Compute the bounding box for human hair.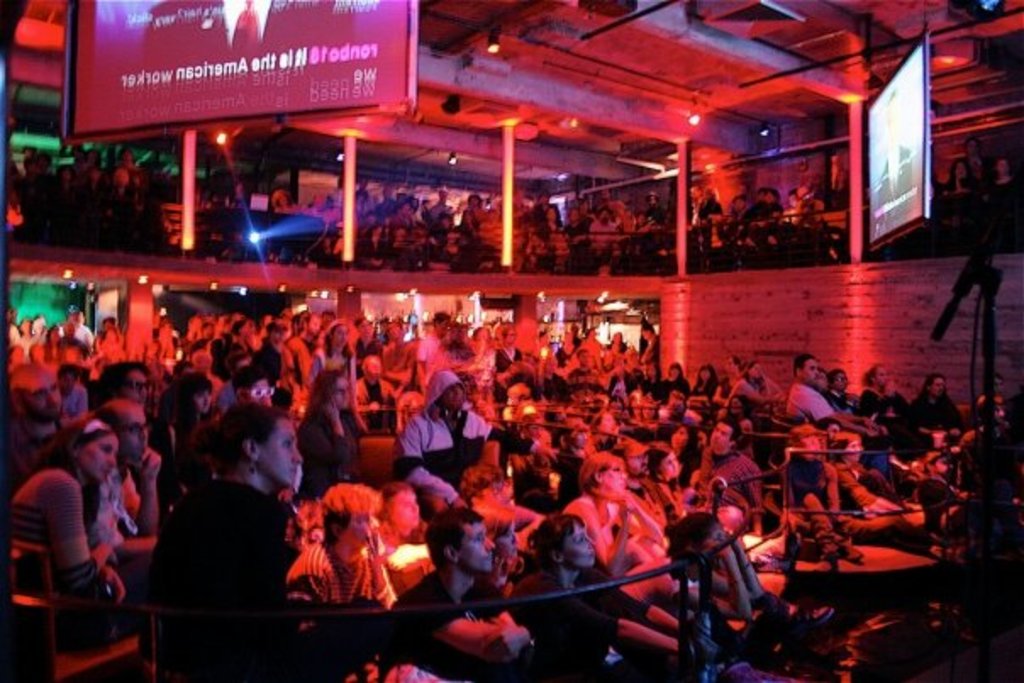
left=793, top=351, right=817, bottom=383.
